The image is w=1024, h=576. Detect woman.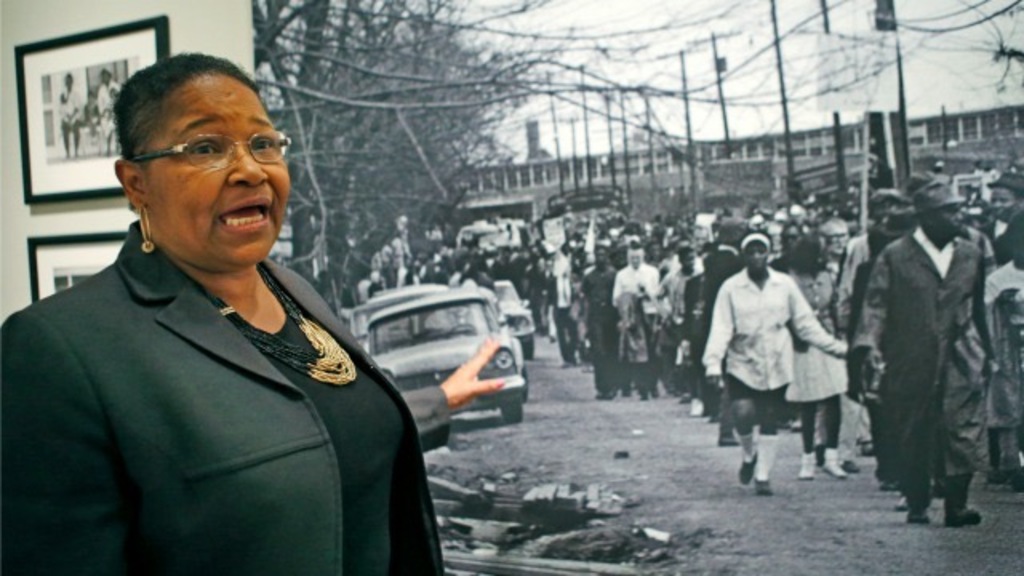
Detection: bbox=[8, 62, 410, 575].
